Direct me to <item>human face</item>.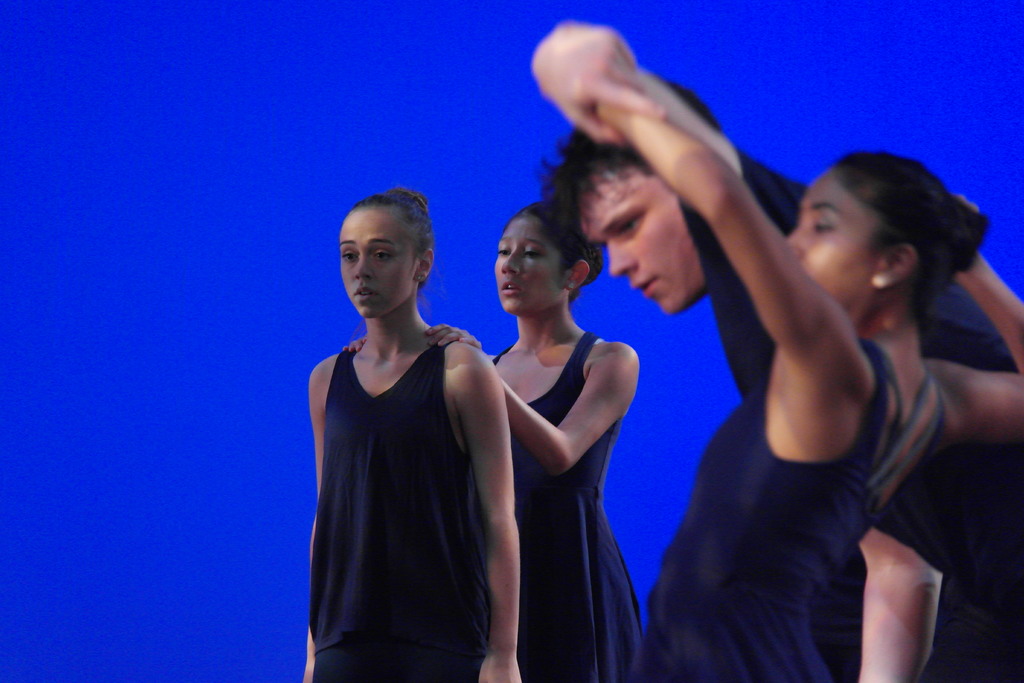
Direction: 335/202/419/325.
